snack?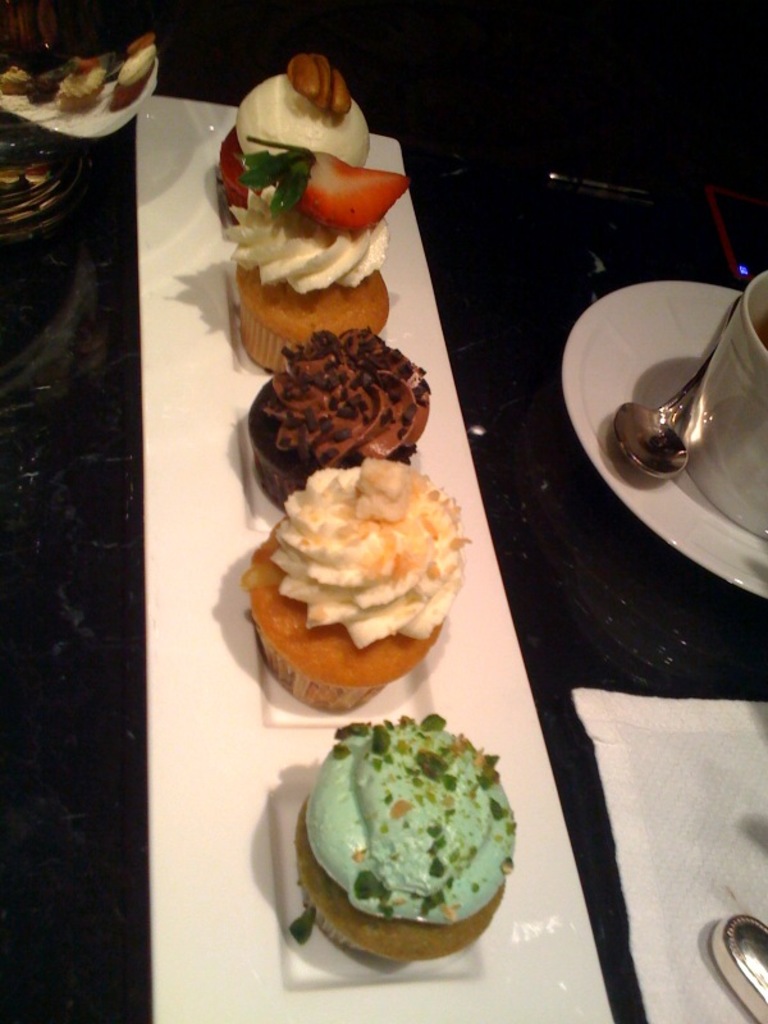
rect(20, 64, 58, 100)
